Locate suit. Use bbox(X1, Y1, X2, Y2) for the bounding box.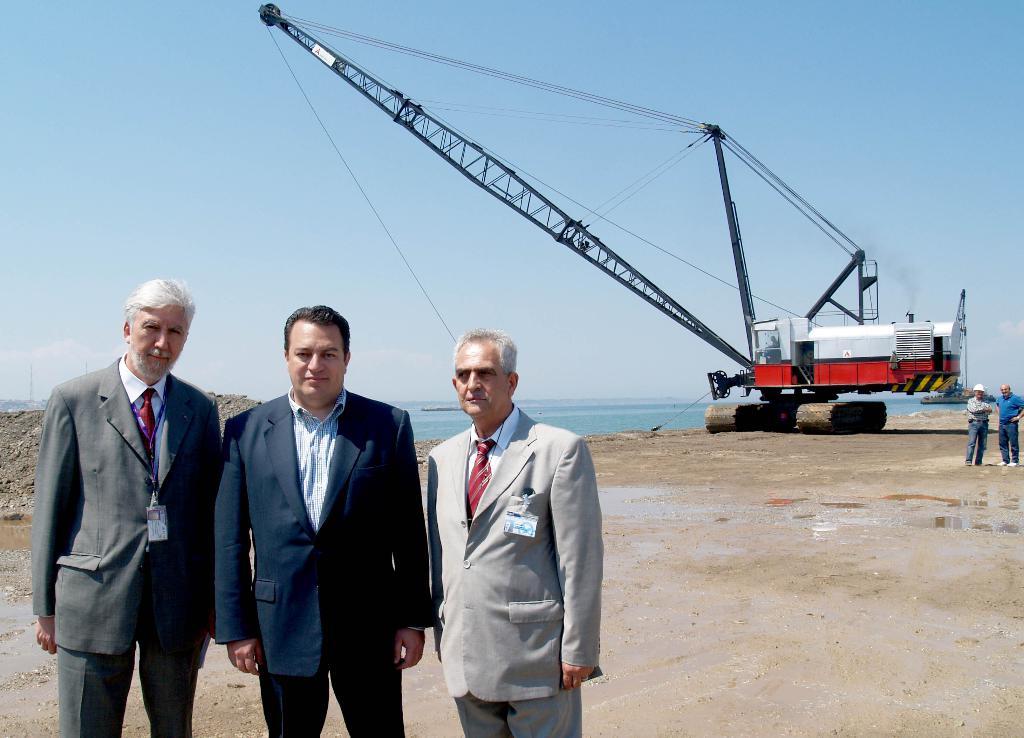
bbox(212, 381, 431, 737).
